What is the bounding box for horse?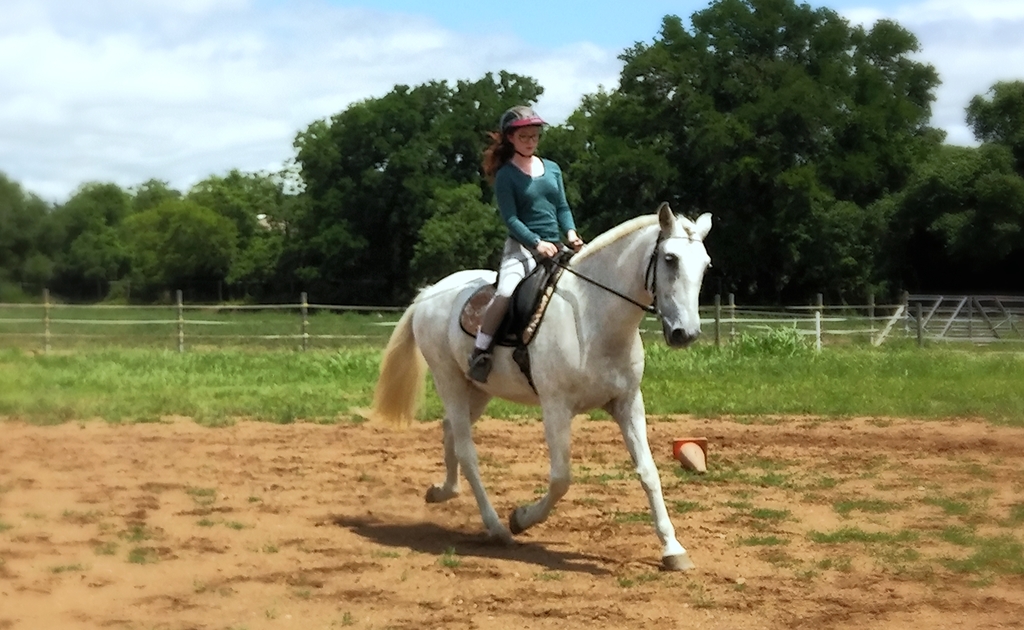
374 200 715 572.
